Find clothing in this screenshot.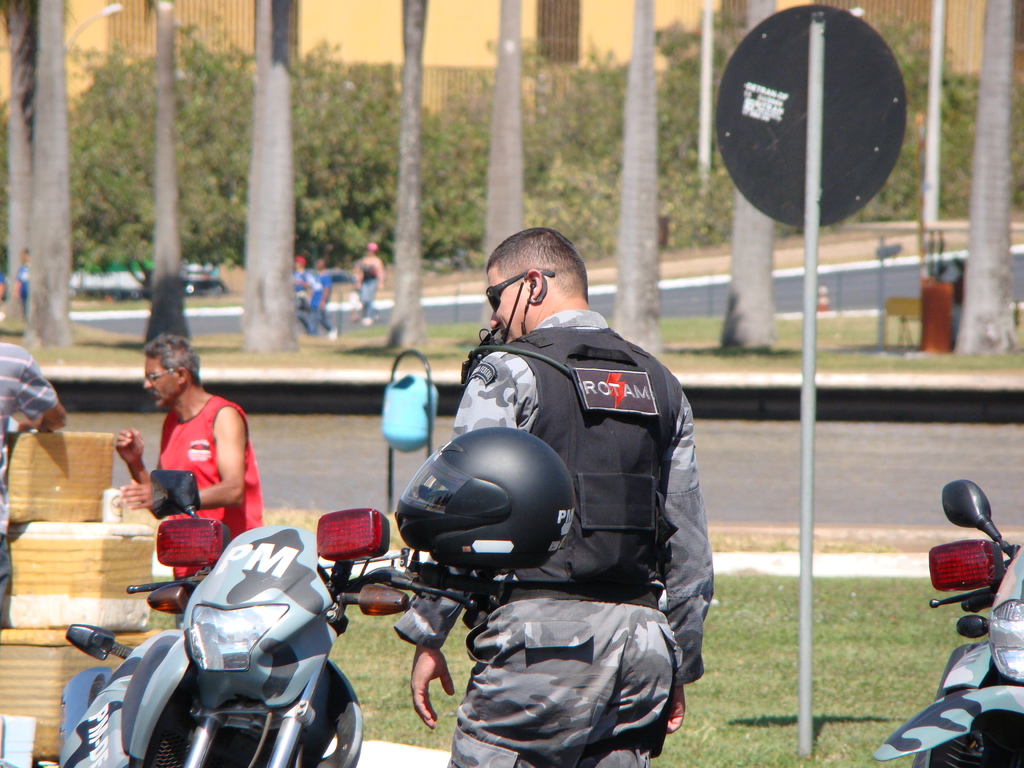
The bounding box for clothing is bbox=[291, 267, 311, 324].
